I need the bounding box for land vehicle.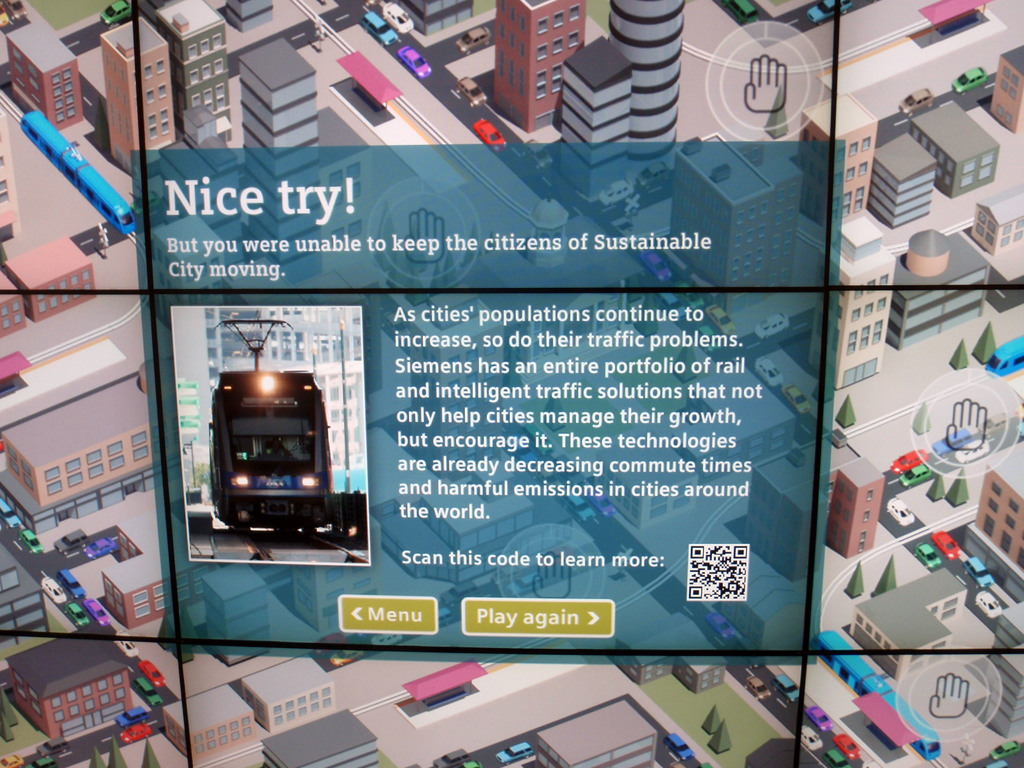
Here it is: x1=118 y1=705 x2=146 y2=724.
